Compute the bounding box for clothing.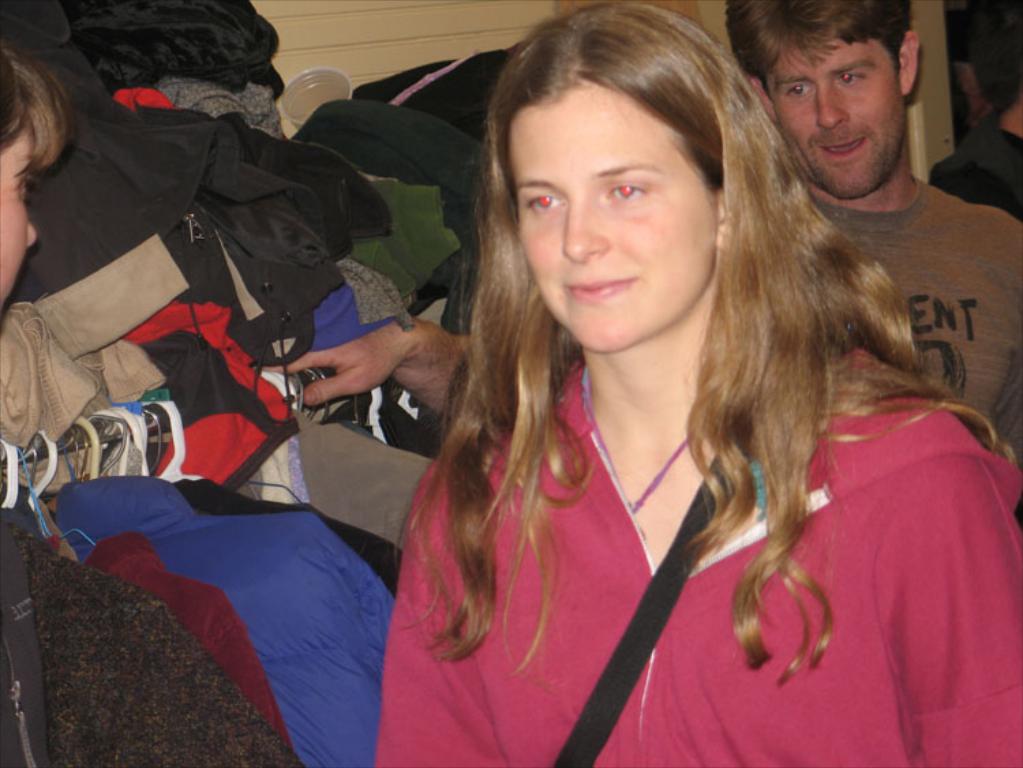
(297,408,434,544).
